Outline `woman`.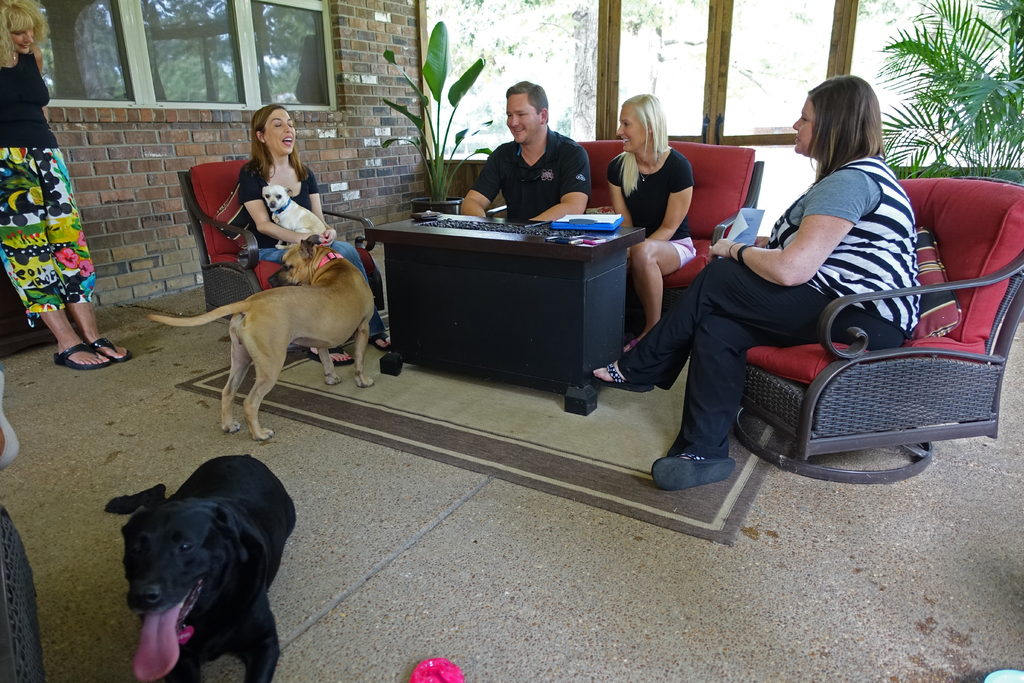
Outline: bbox=[599, 86, 701, 346].
